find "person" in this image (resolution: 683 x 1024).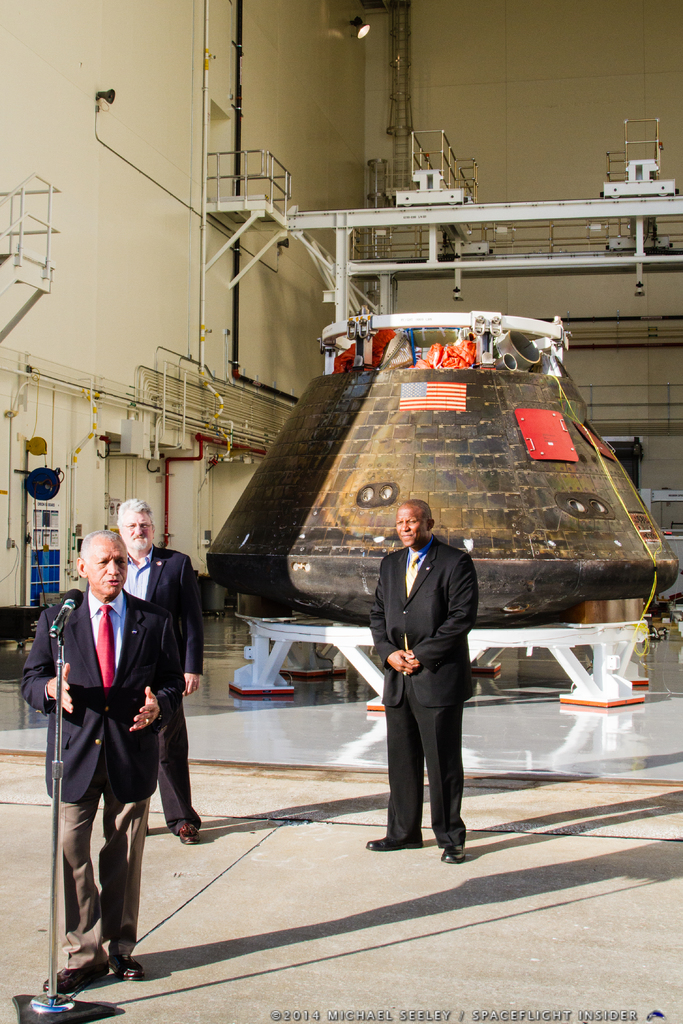
{"x1": 111, "y1": 490, "x2": 208, "y2": 847}.
